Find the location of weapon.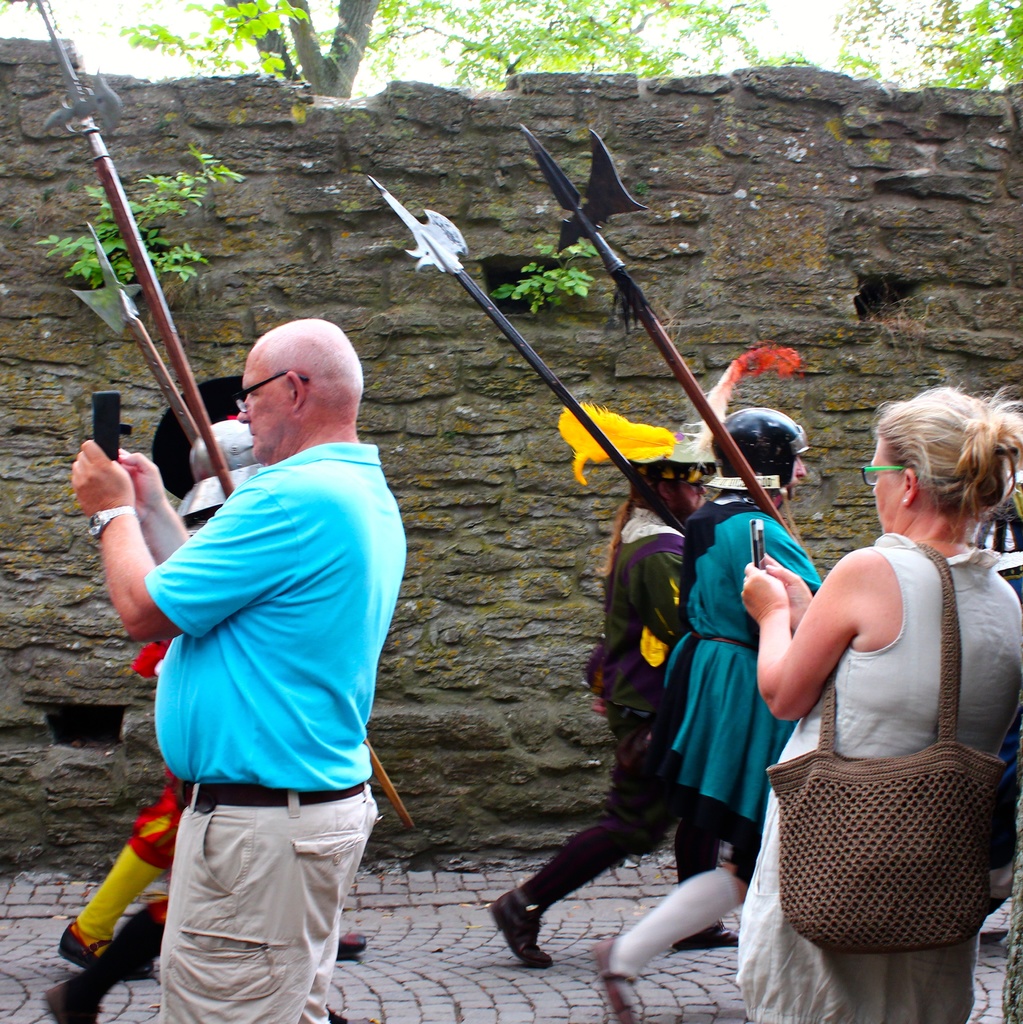
Location: {"left": 36, "top": 1, "right": 414, "bottom": 832}.
